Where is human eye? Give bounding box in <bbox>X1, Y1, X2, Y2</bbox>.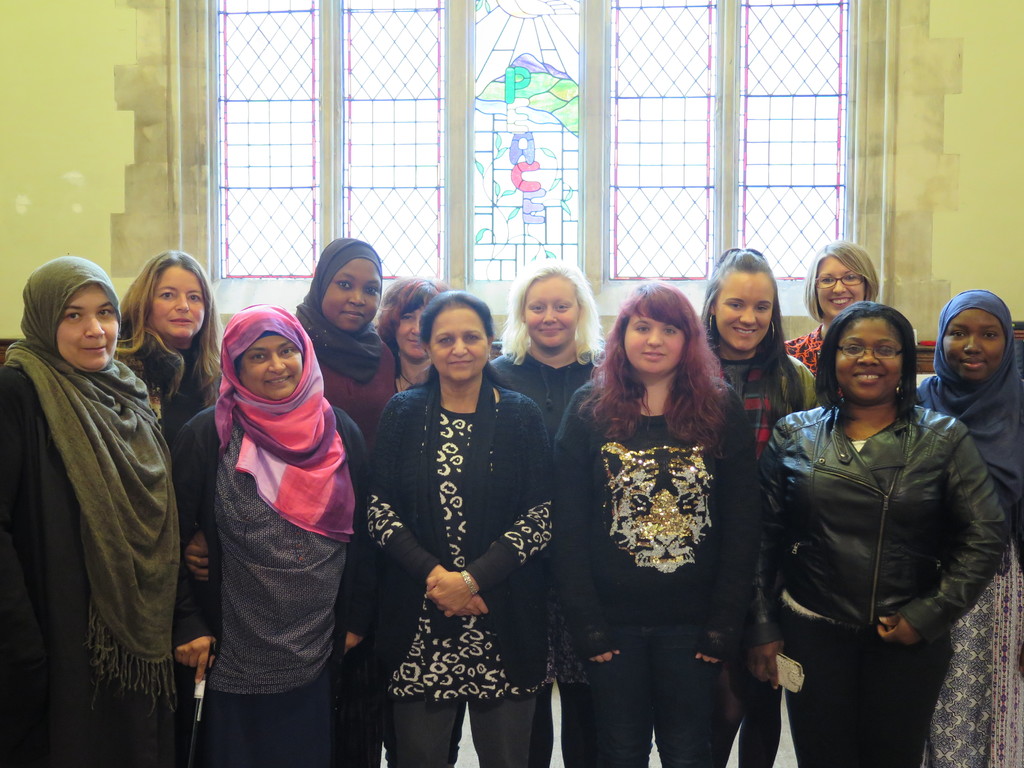
<bbox>470, 333, 480, 344</bbox>.
